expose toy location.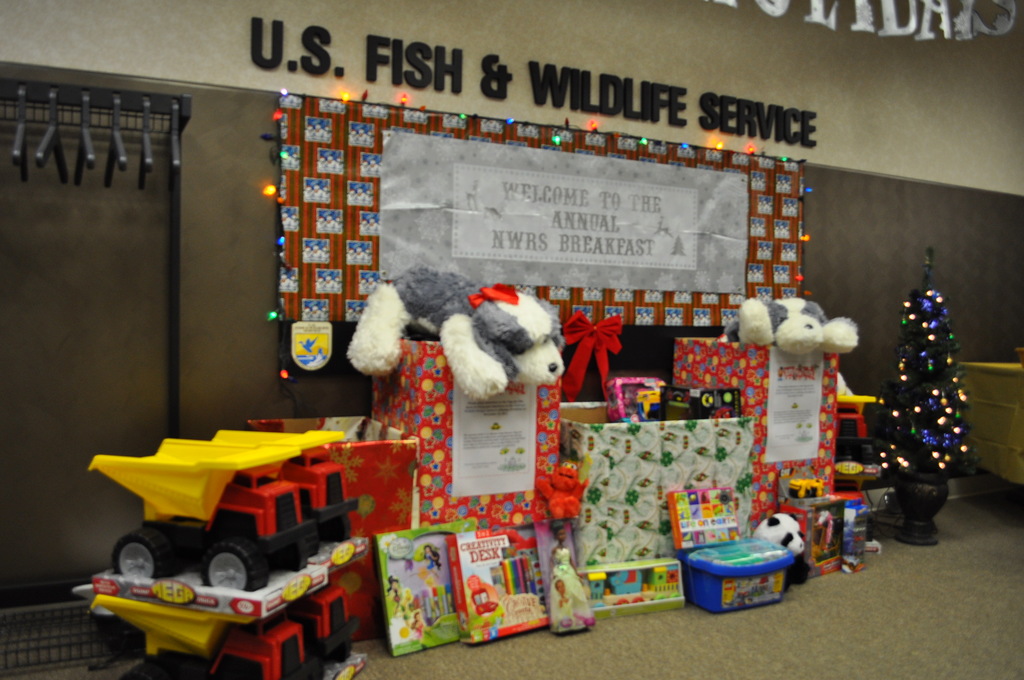
Exposed at box=[62, 410, 416, 638].
